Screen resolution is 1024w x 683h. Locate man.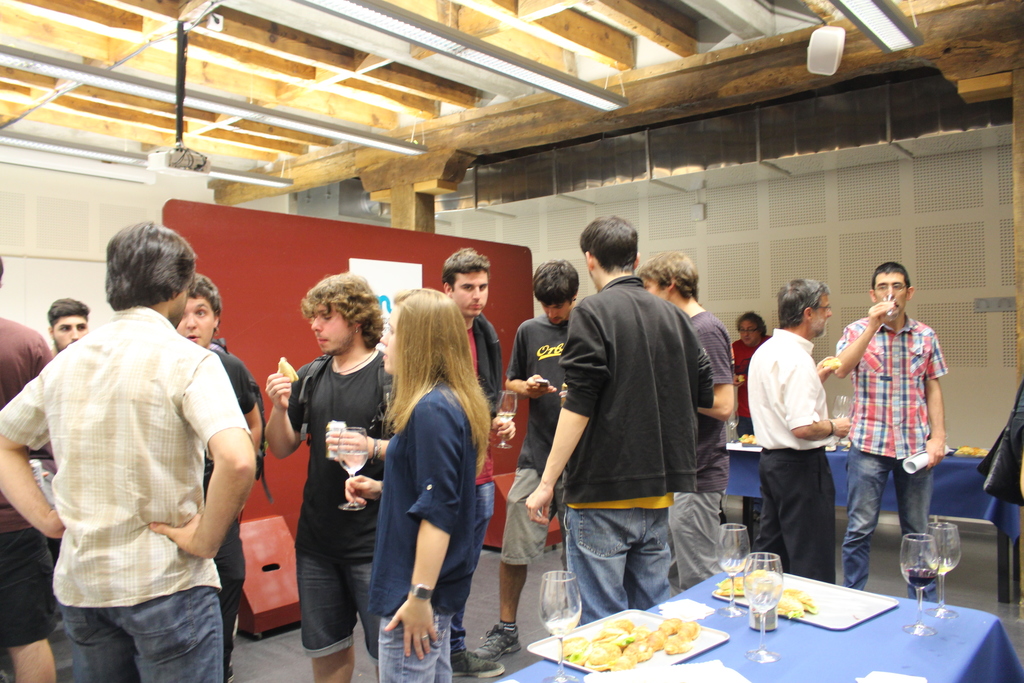
x1=471 y1=256 x2=581 y2=663.
